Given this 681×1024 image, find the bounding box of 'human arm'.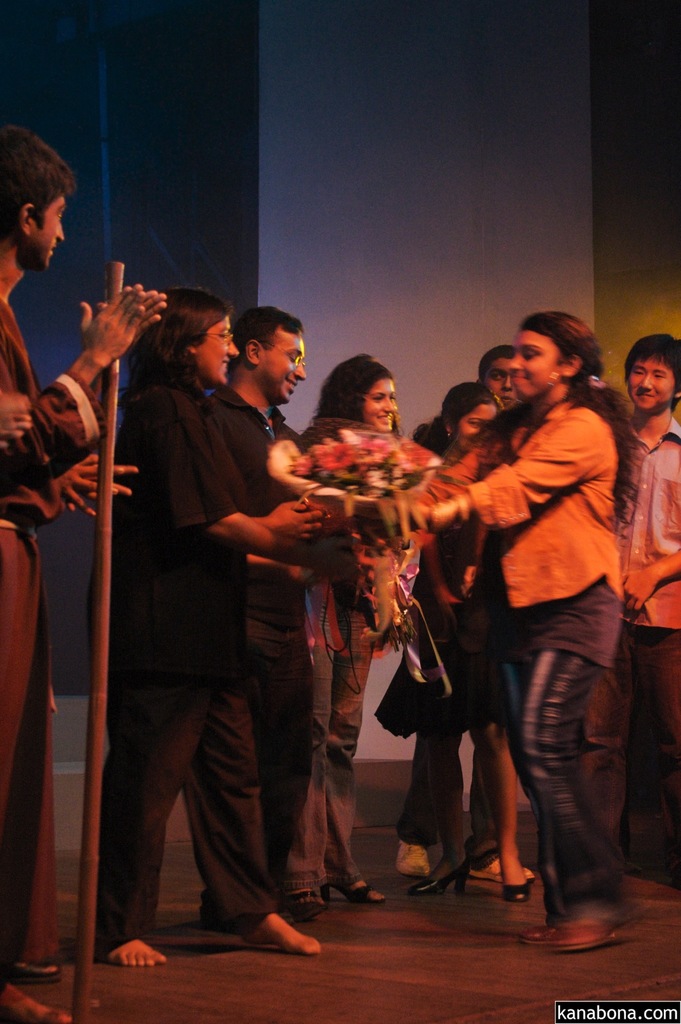
<region>22, 445, 110, 531</region>.
